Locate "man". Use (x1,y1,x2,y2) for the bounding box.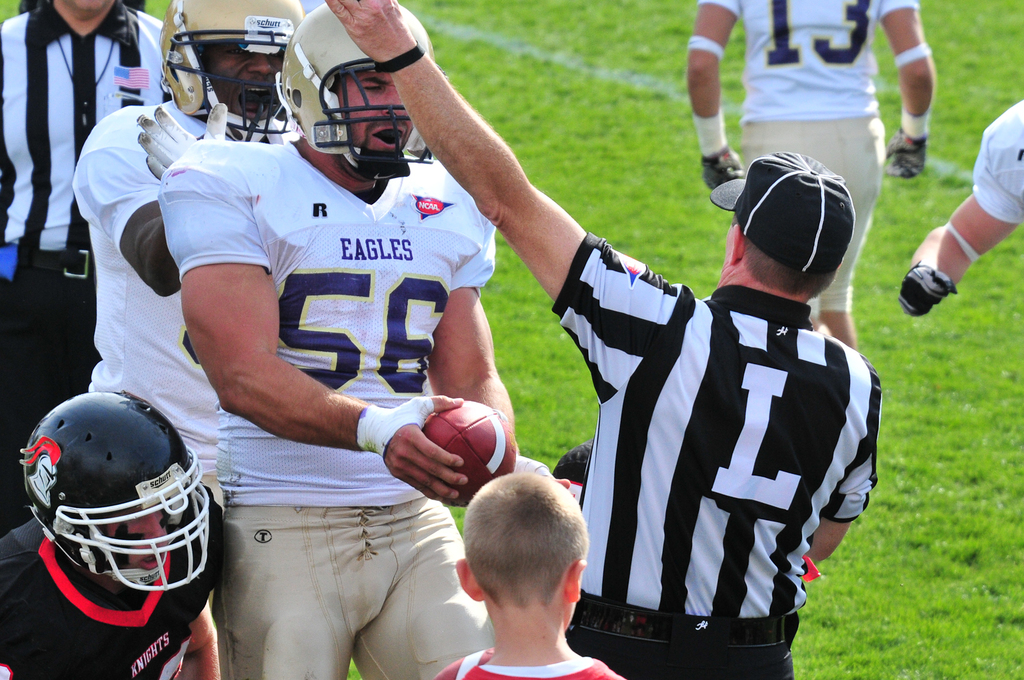
(902,94,1023,319).
